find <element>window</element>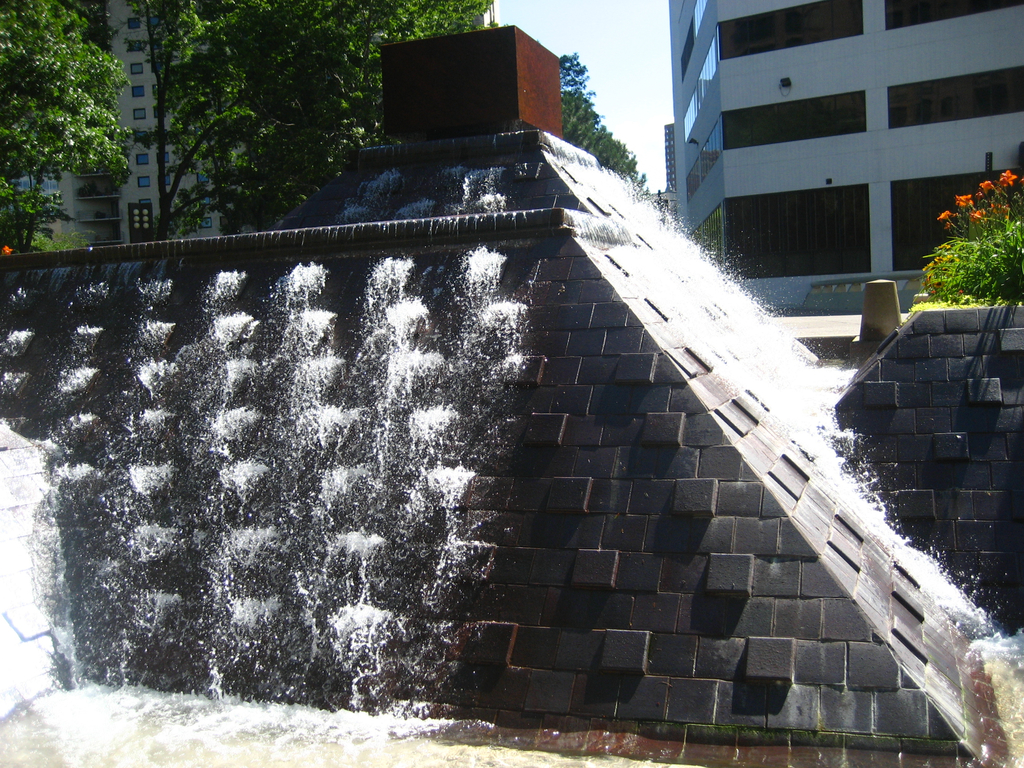
[884, 65, 1023, 125]
